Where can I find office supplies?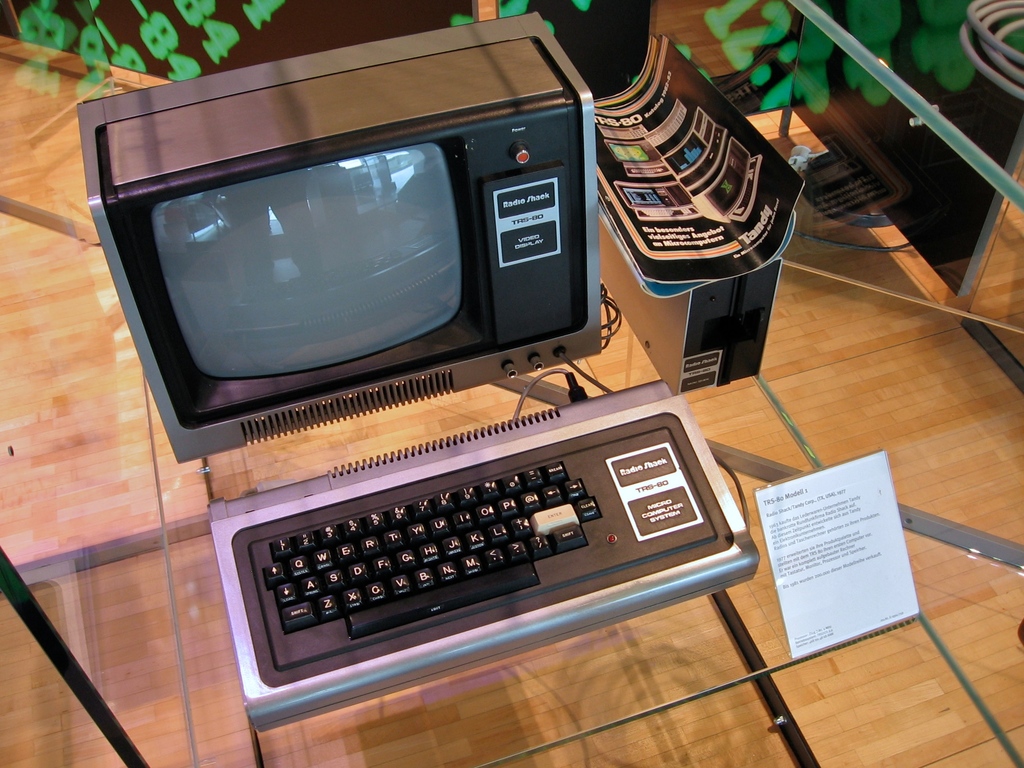
You can find it at x1=598 y1=215 x2=774 y2=394.
